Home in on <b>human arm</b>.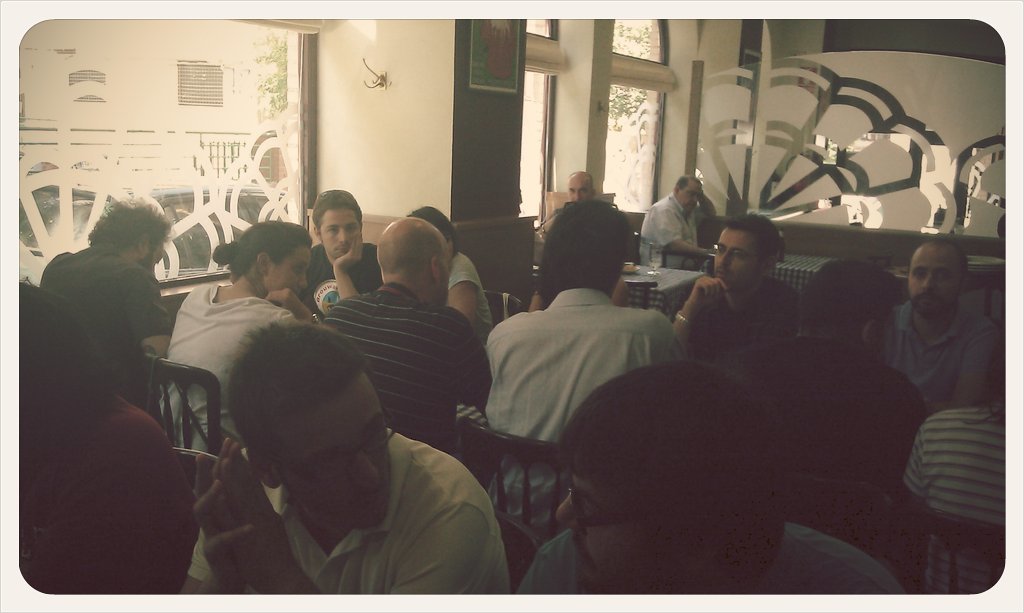
Homed in at crop(445, 254, 477, 325).
